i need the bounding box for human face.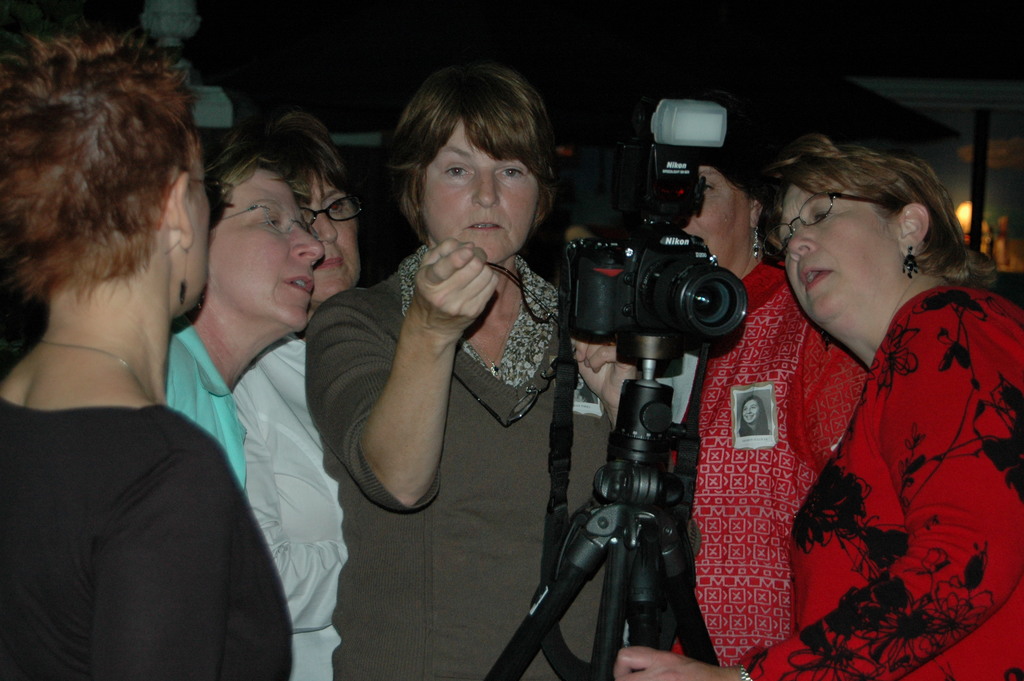
Here it is: bbox=(422, 114, 543, 259).
